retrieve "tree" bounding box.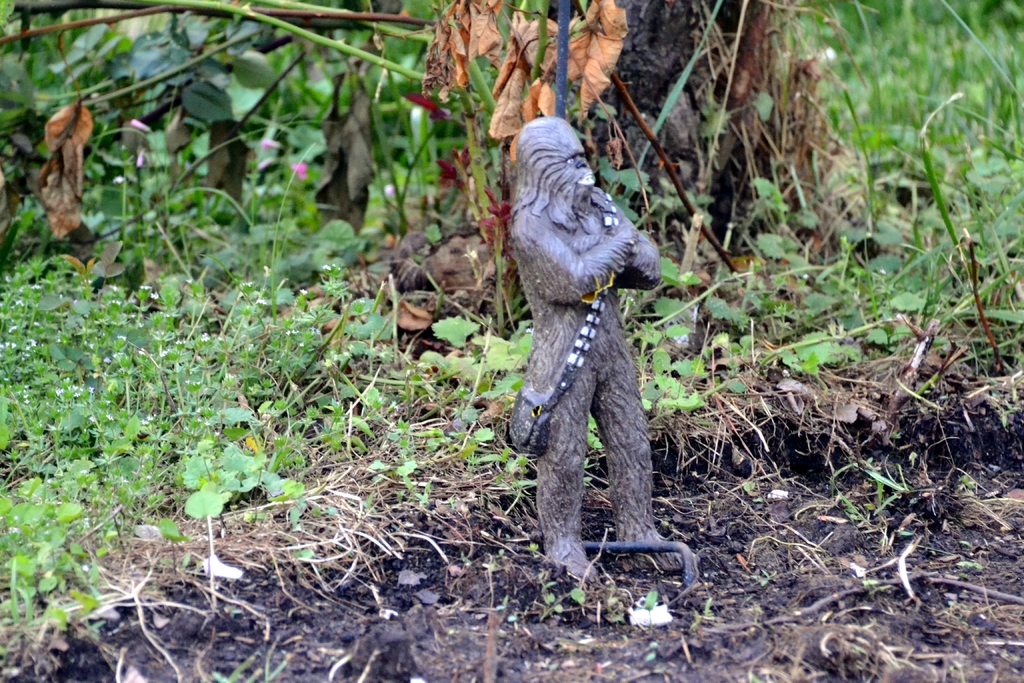
Bounding box: BBox(378, 0, 829, 337).
